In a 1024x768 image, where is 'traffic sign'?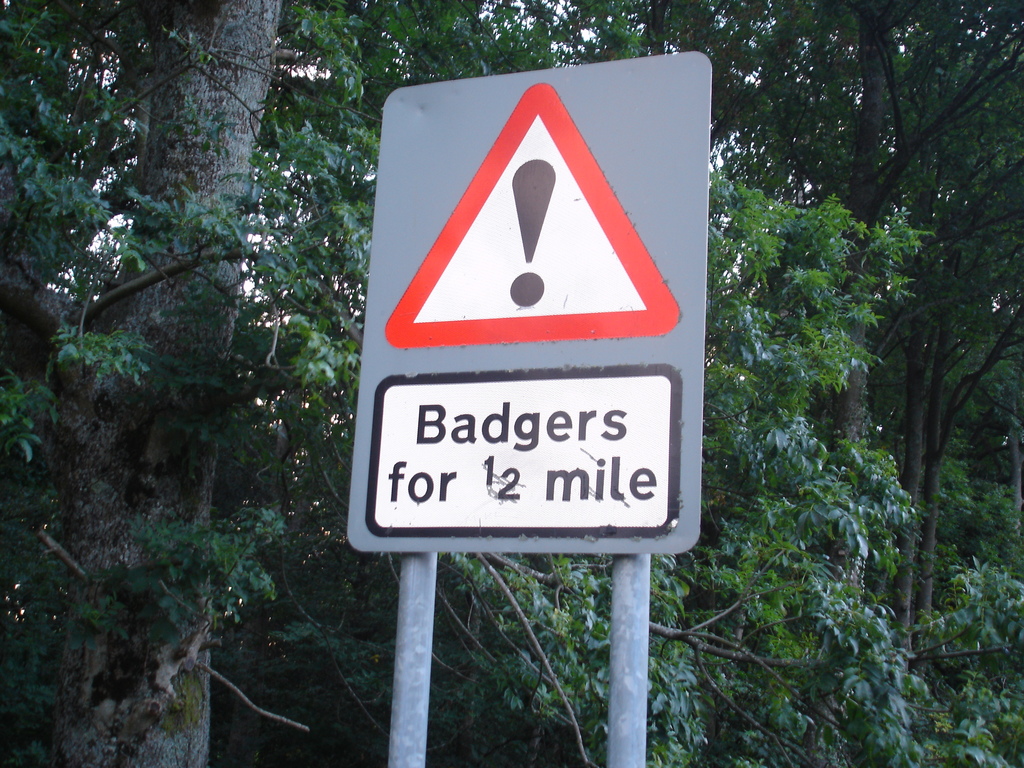
(left=344, top=48, right=716, bottom=557).
